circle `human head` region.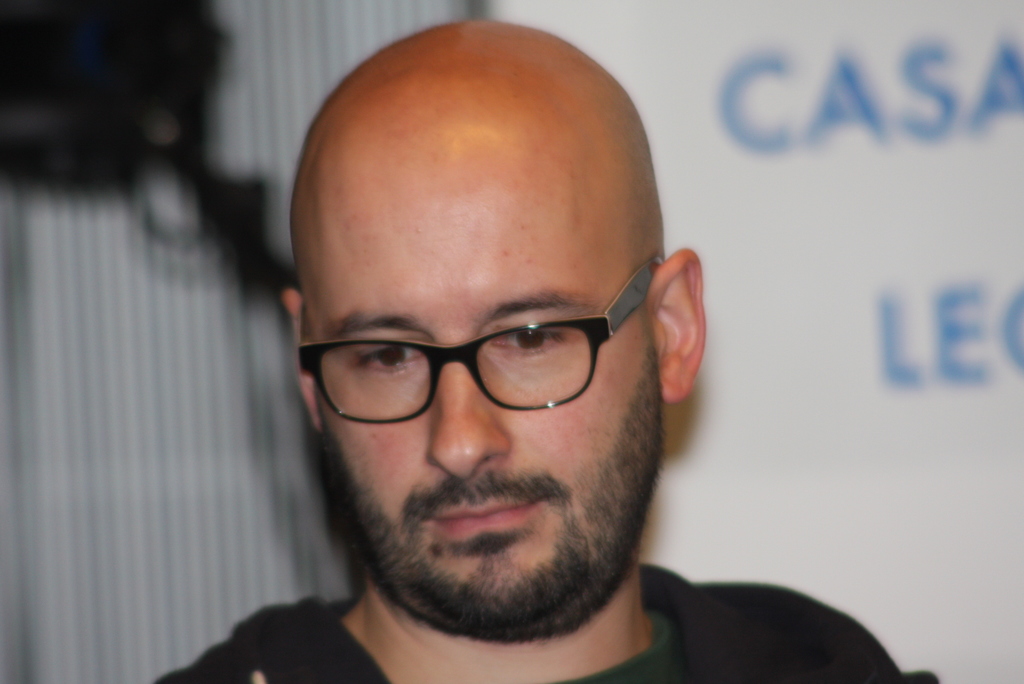
Region: pyautogui.locateOnScreen(278, 14, 666, 464).
